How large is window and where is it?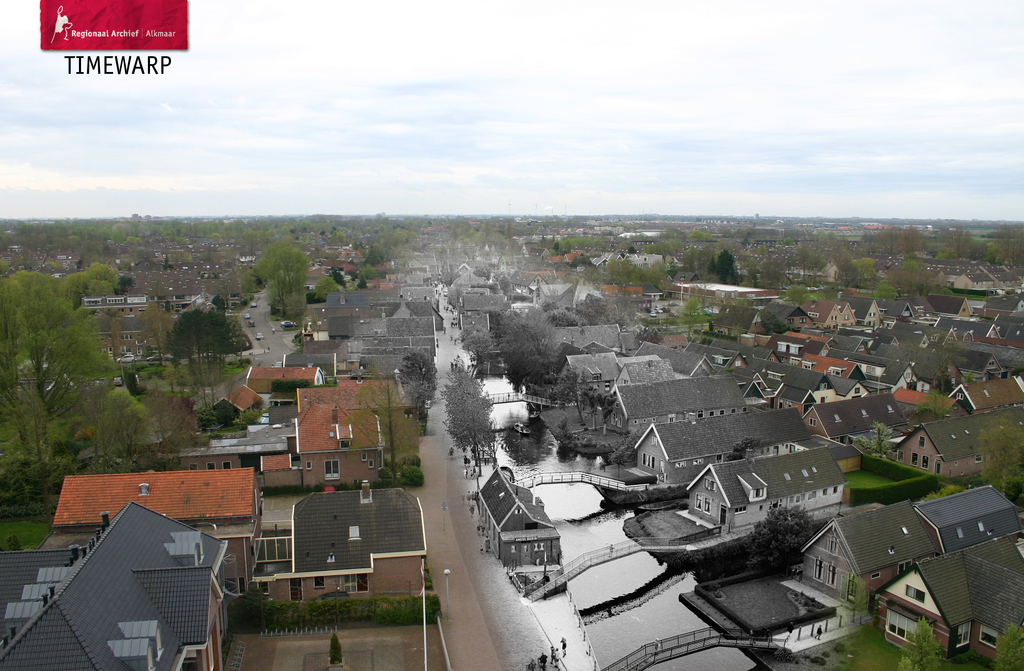
Bounding box: select_region(641, 417, 648, 427).
